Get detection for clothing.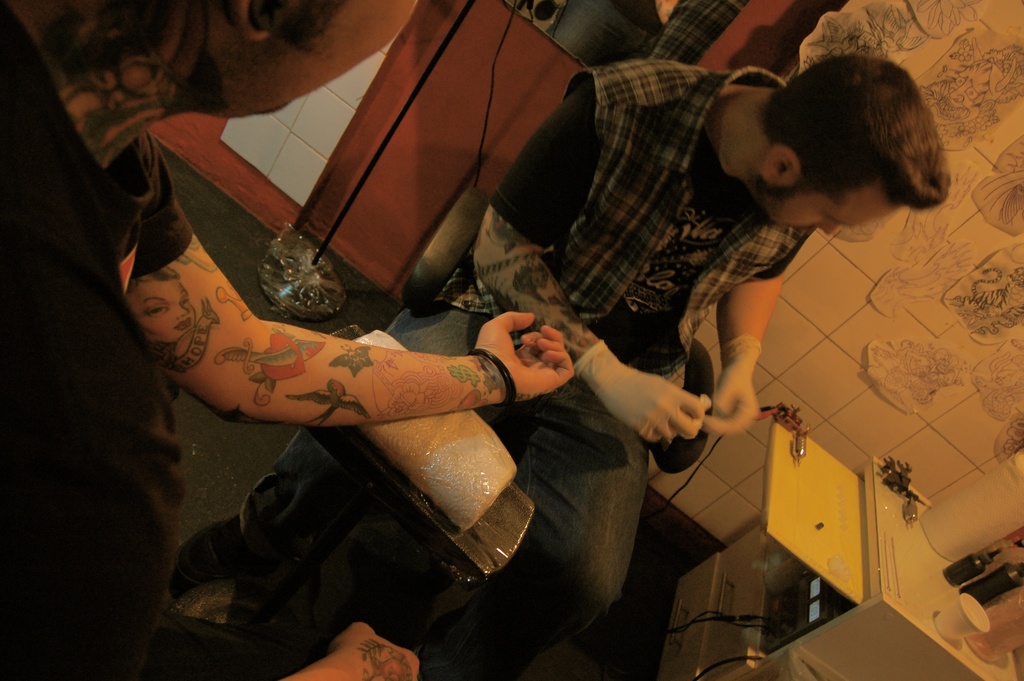
Detection: region(3, 1, 291, 680).
